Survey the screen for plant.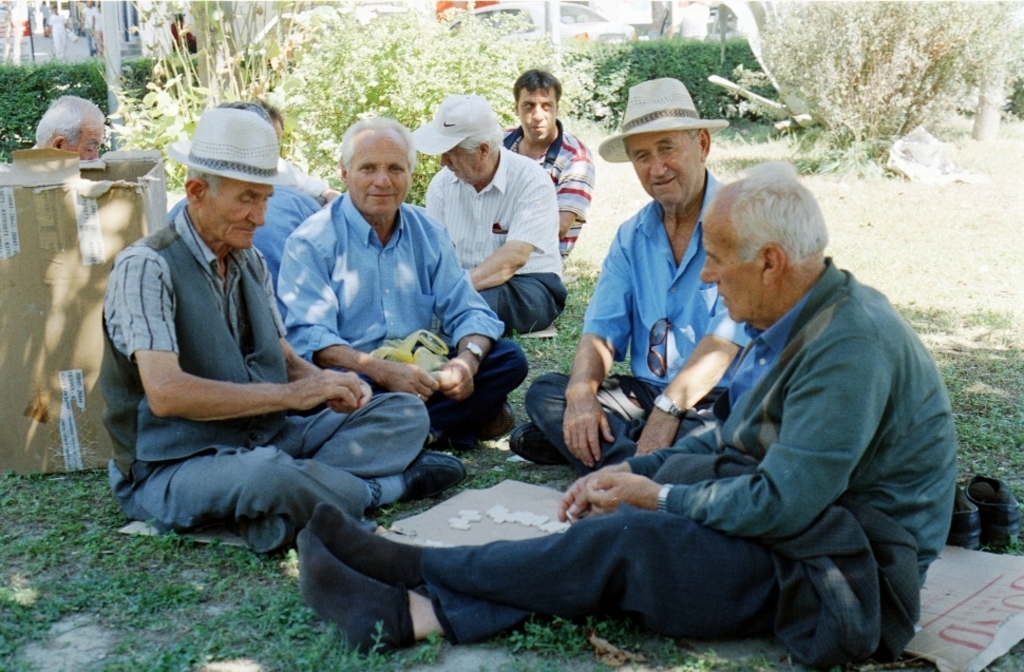
Survey found: {"left": 508, "top": 112, "right": 591, "bottom": 421}.
